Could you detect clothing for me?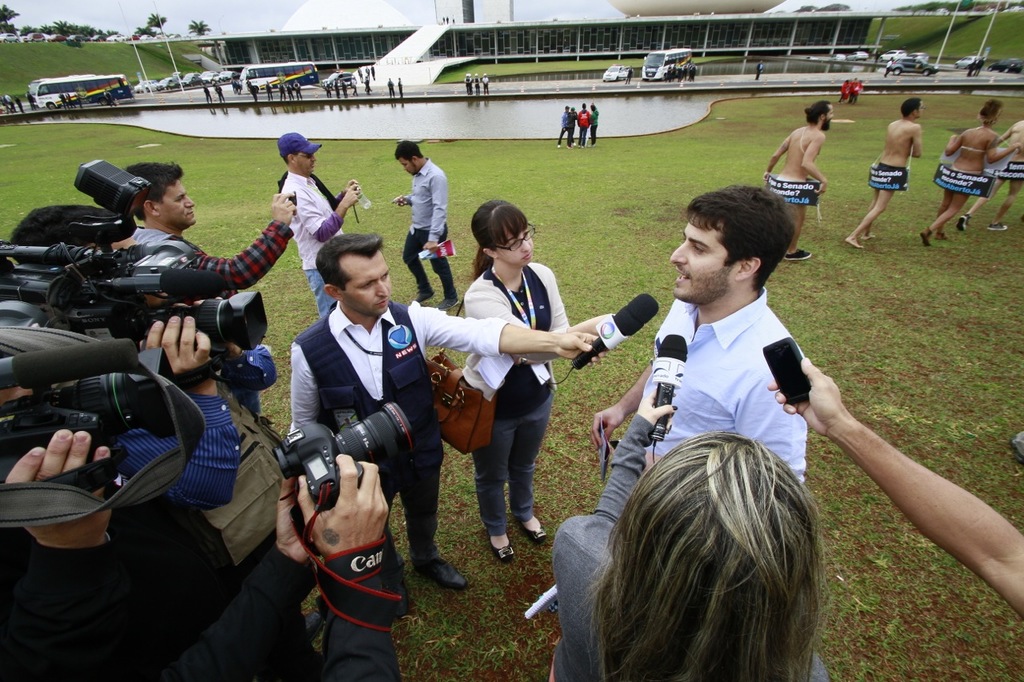
Detection result: region(402, 150, 462, 237).
